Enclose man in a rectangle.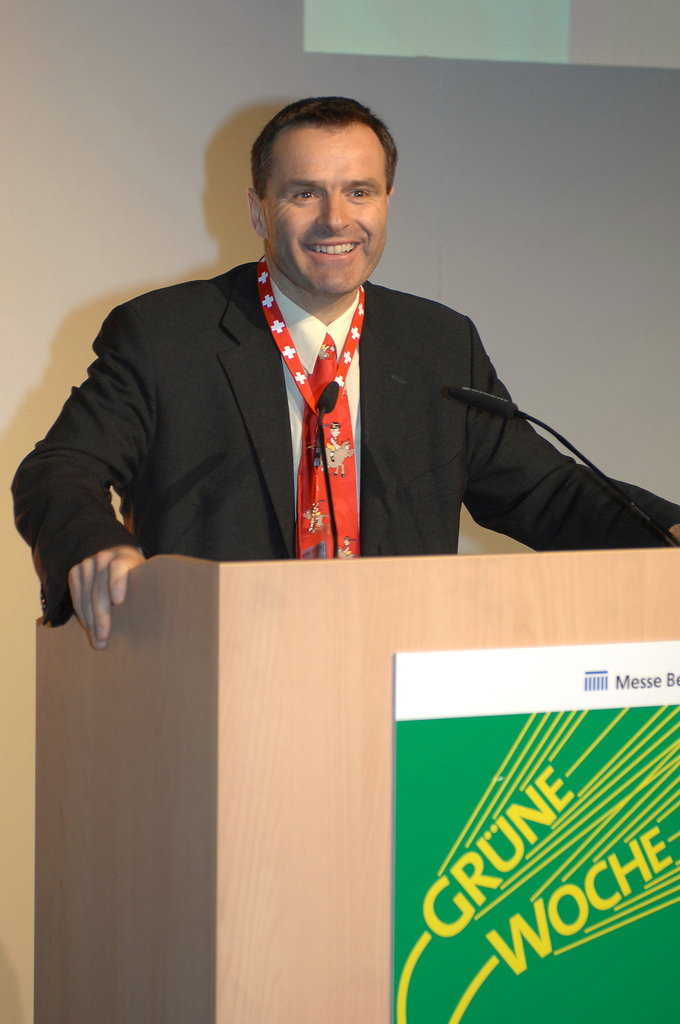
BBox(48, 117, 592, 604).
